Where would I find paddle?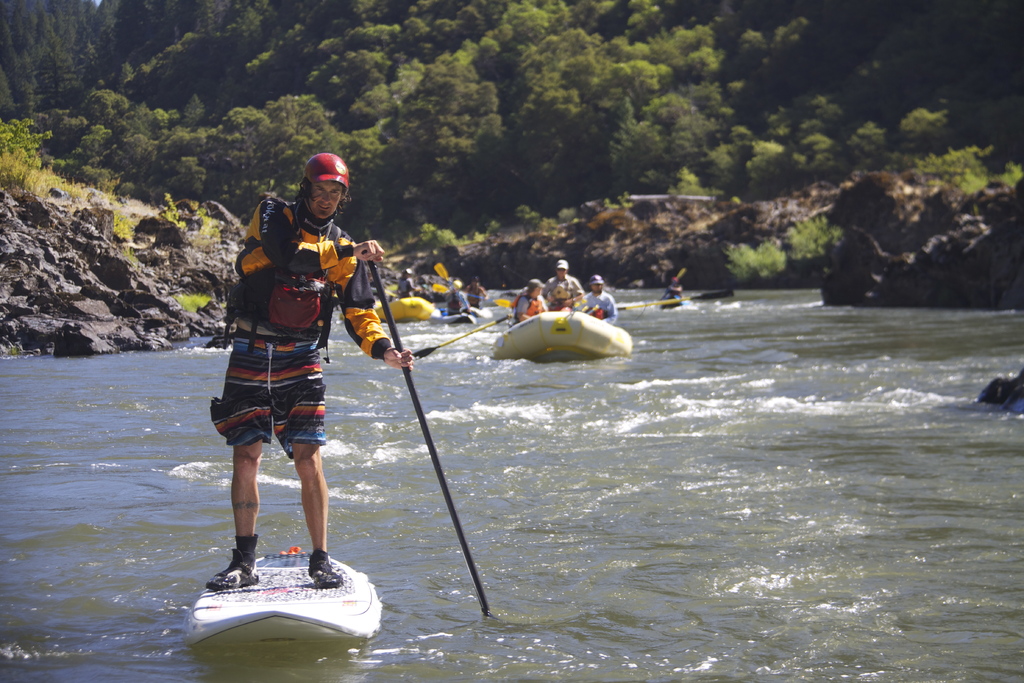
At 662, 261, 692, 310.
